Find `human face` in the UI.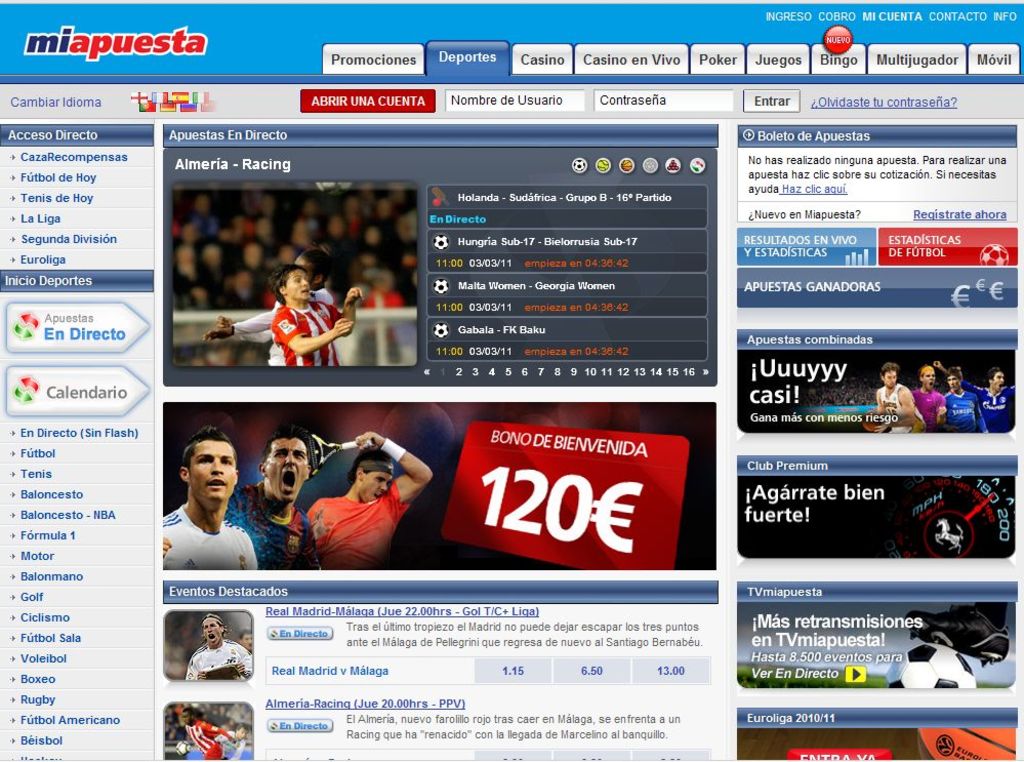
UI element at 924 374 934 388.
